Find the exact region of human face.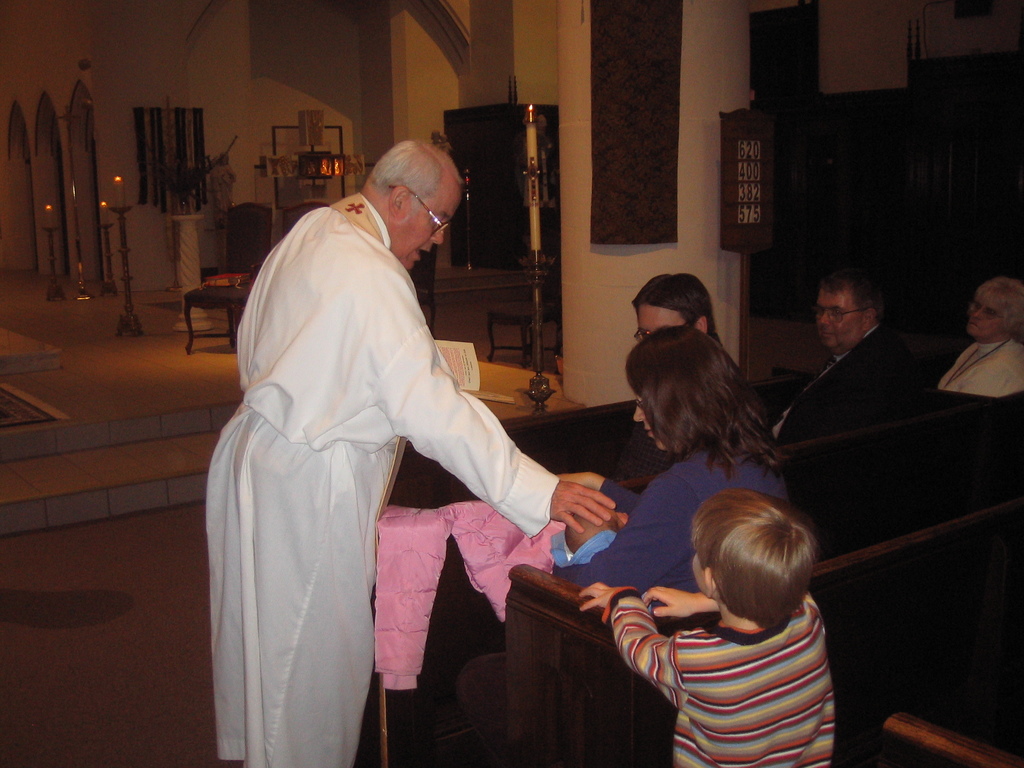
Exact region: <region>634, 393, 657, 450</region>.
